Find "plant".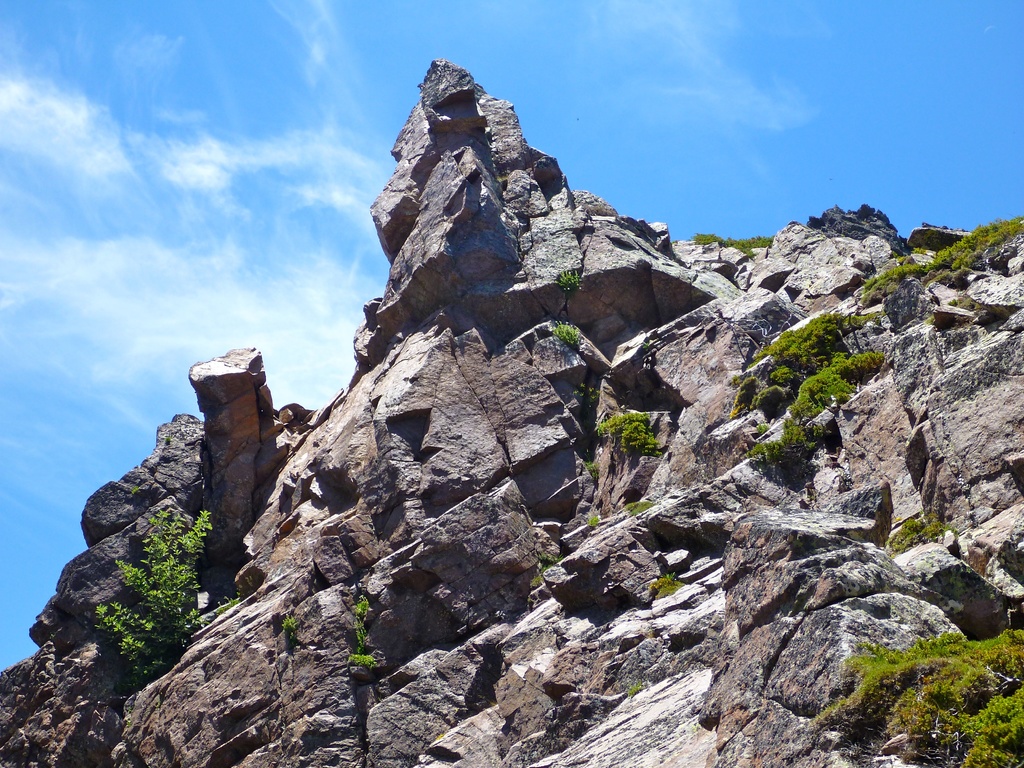
x1=621, y1=673, x2=650, y2=699.
